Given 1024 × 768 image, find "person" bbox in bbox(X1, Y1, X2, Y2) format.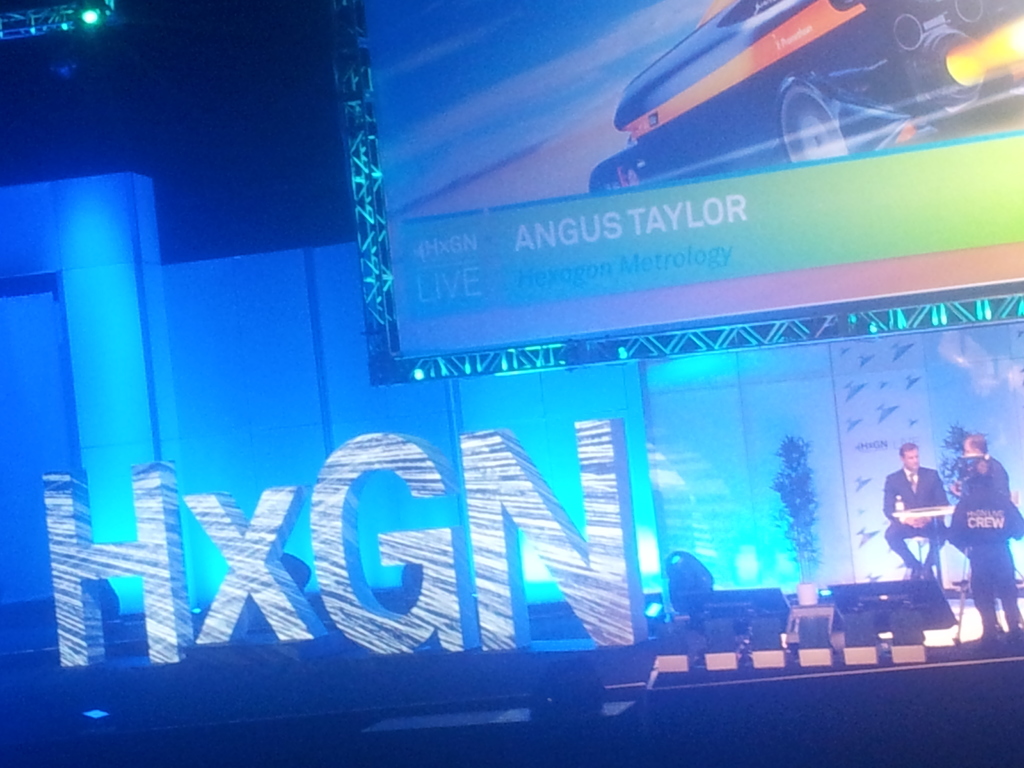
bbox(888, 441, 952, 580).
